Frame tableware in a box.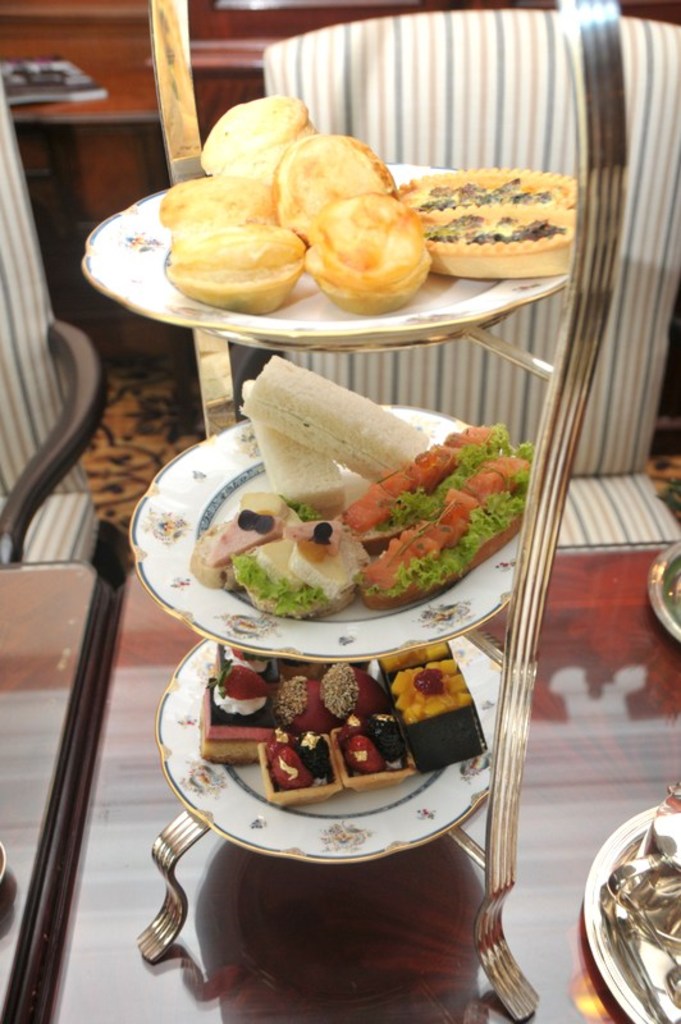
pyautogui.locateOnScreen(128, 403, 522, 662).
